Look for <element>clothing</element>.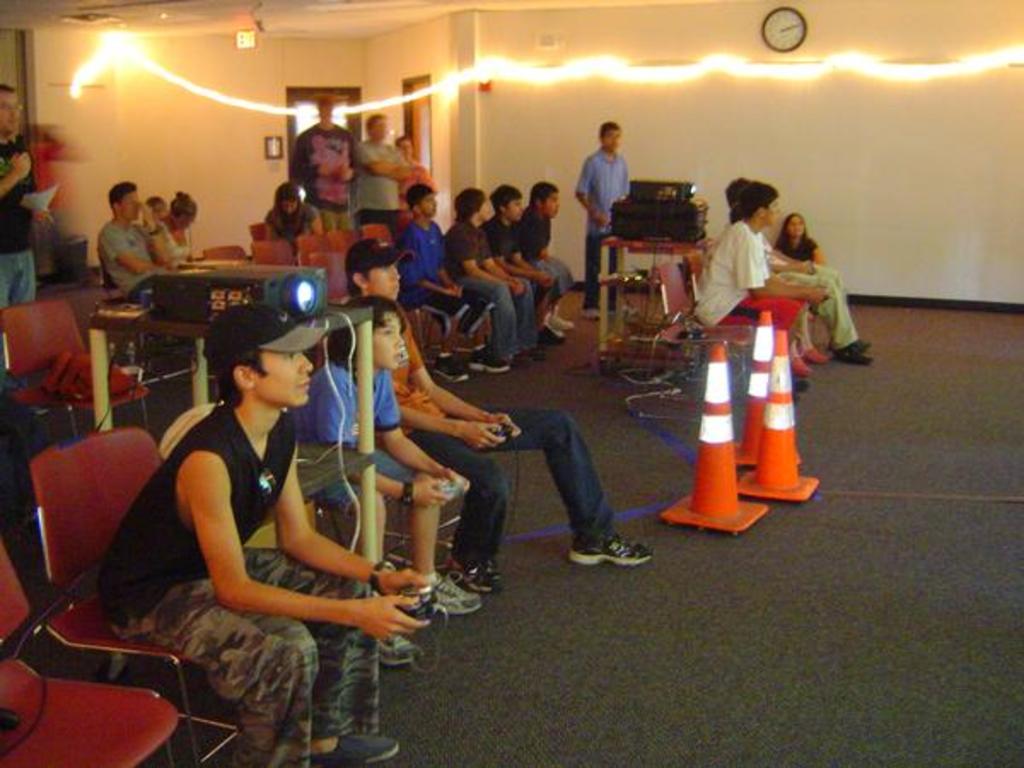
Found: crop(691, 215, 809, 335).
